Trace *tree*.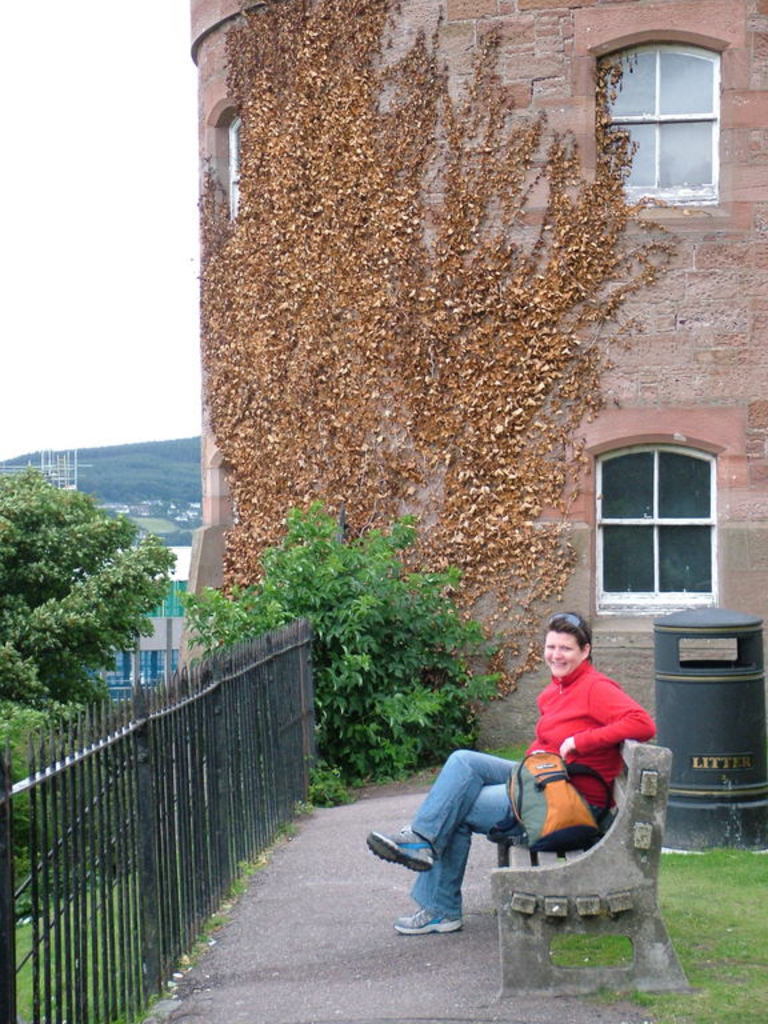
Traced to box(157, 487, 527, 808).
